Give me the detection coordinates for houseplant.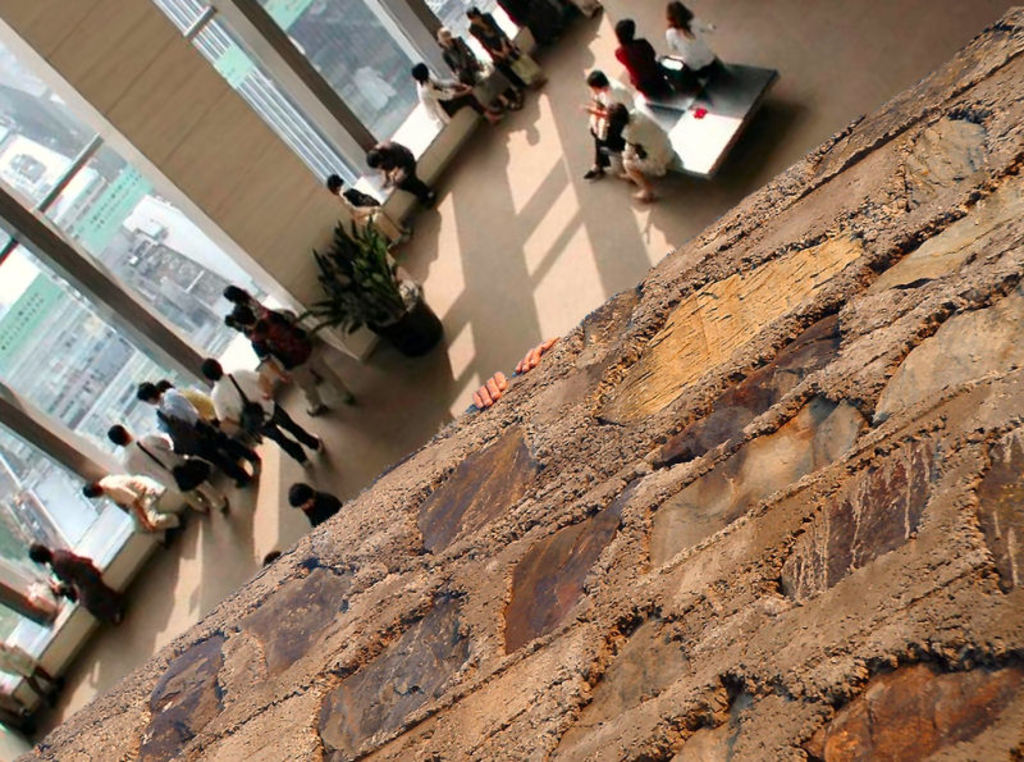
289:207:448:359.
